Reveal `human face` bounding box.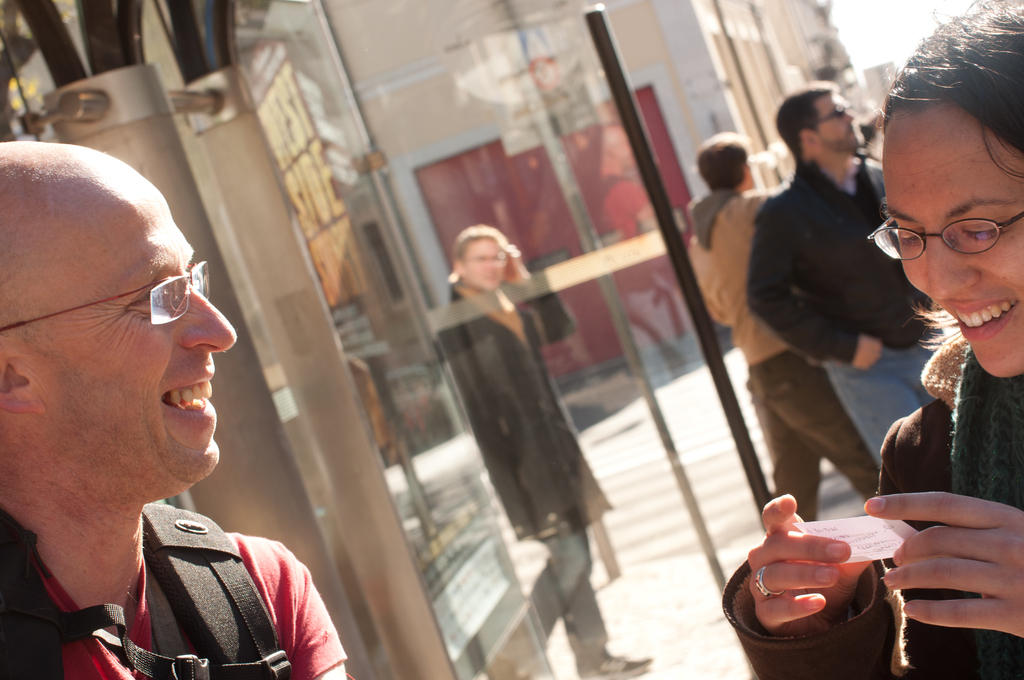
Revealed: x1=888 y1=99 x2=1023 y2=391.
